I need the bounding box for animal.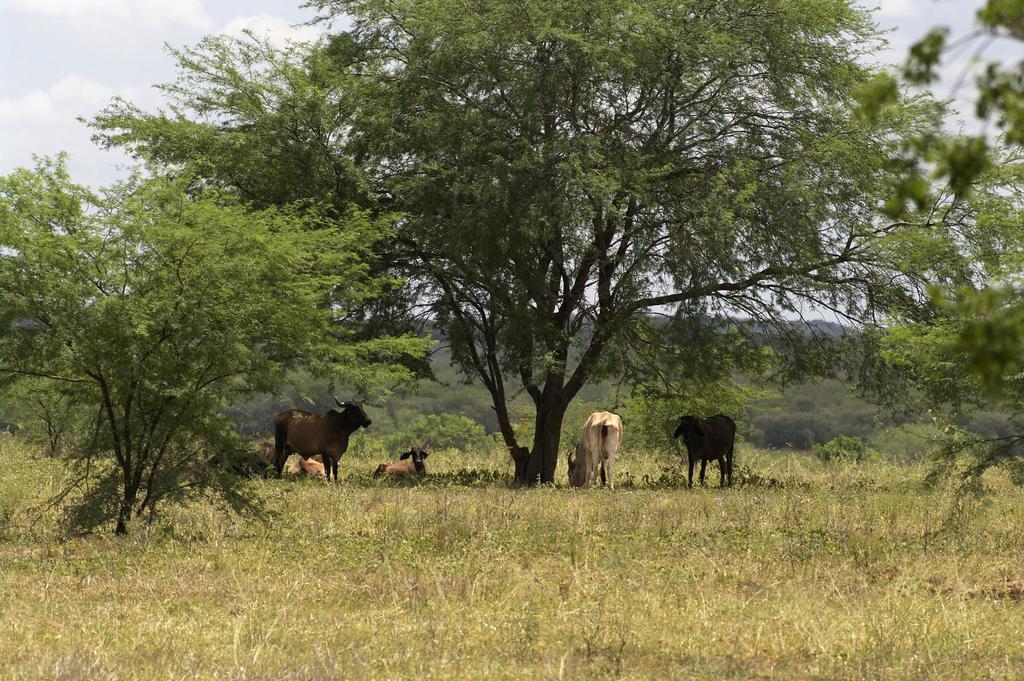
Here it is: [left=268, top=401, right=379, bottom=486].
